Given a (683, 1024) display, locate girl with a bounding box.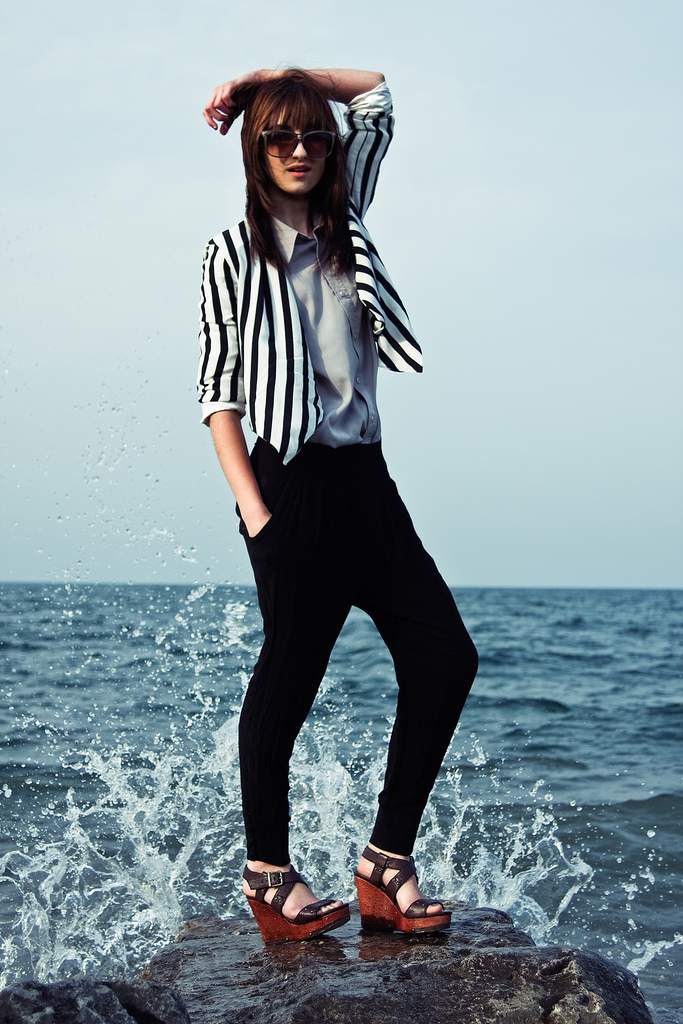
Located: x1=160 y1=0 x2=511 y2=973.
